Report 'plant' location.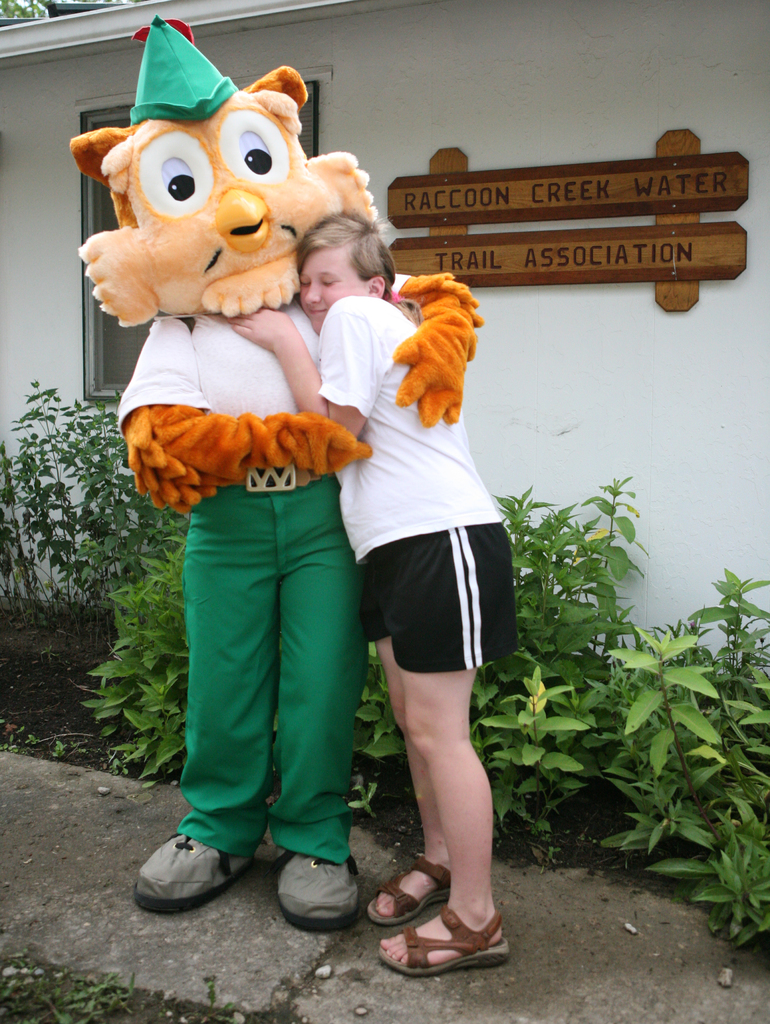
Report: Rect(0, 732, 21, 755).
